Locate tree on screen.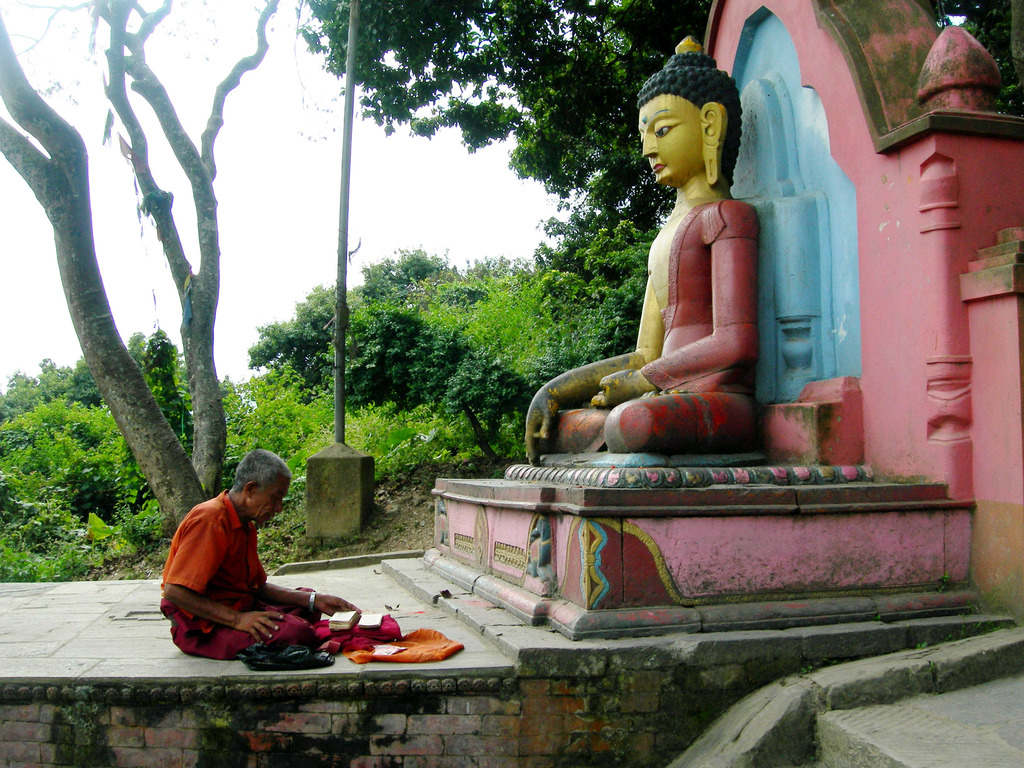
On screen at box(0, 0, 282, 537).
